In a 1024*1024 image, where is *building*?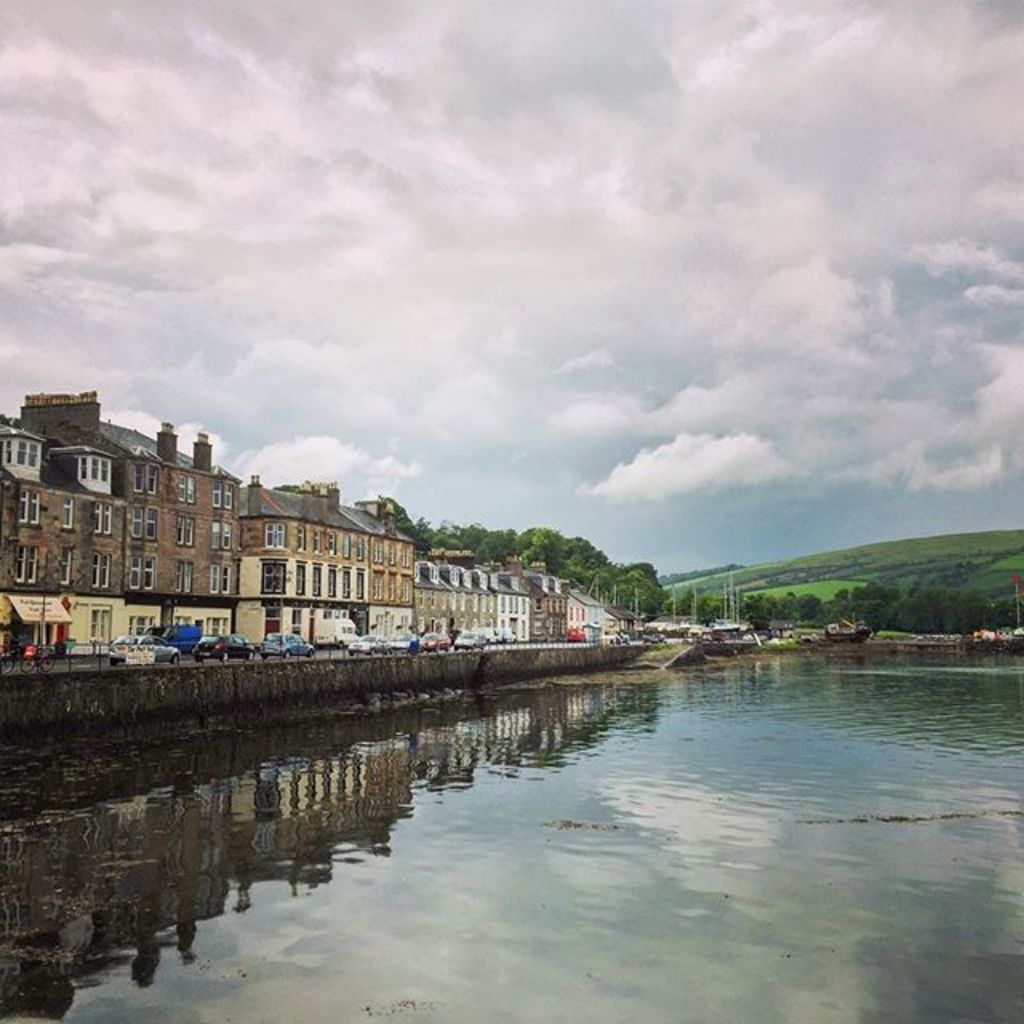
x1=421 y1=558 x2=512 y2=640.
